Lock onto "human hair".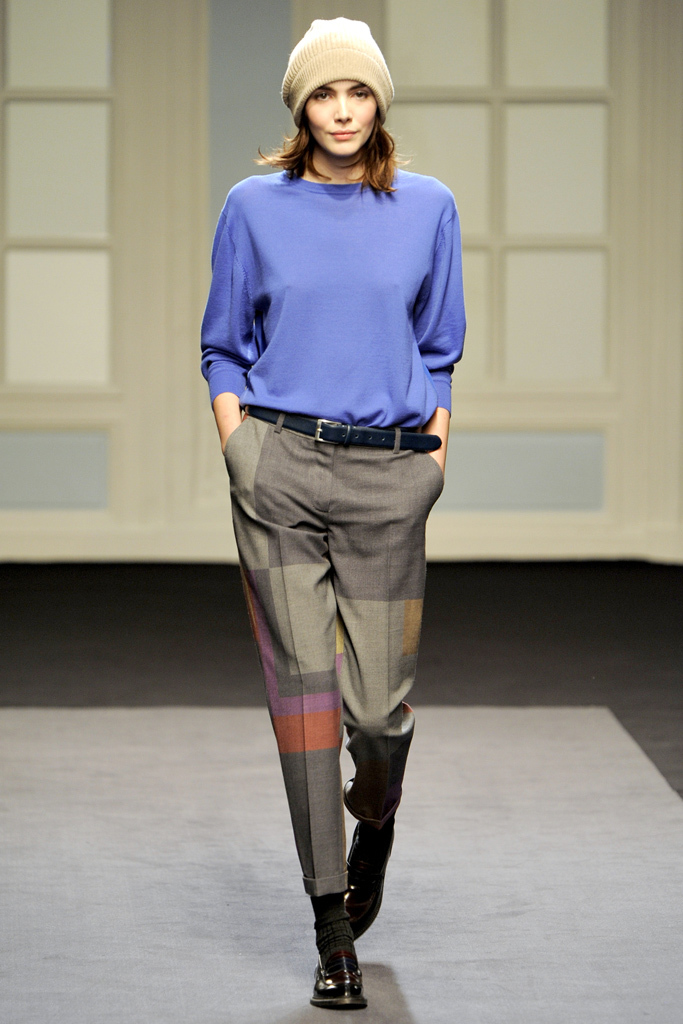
Locked: (279,53,423,189).
